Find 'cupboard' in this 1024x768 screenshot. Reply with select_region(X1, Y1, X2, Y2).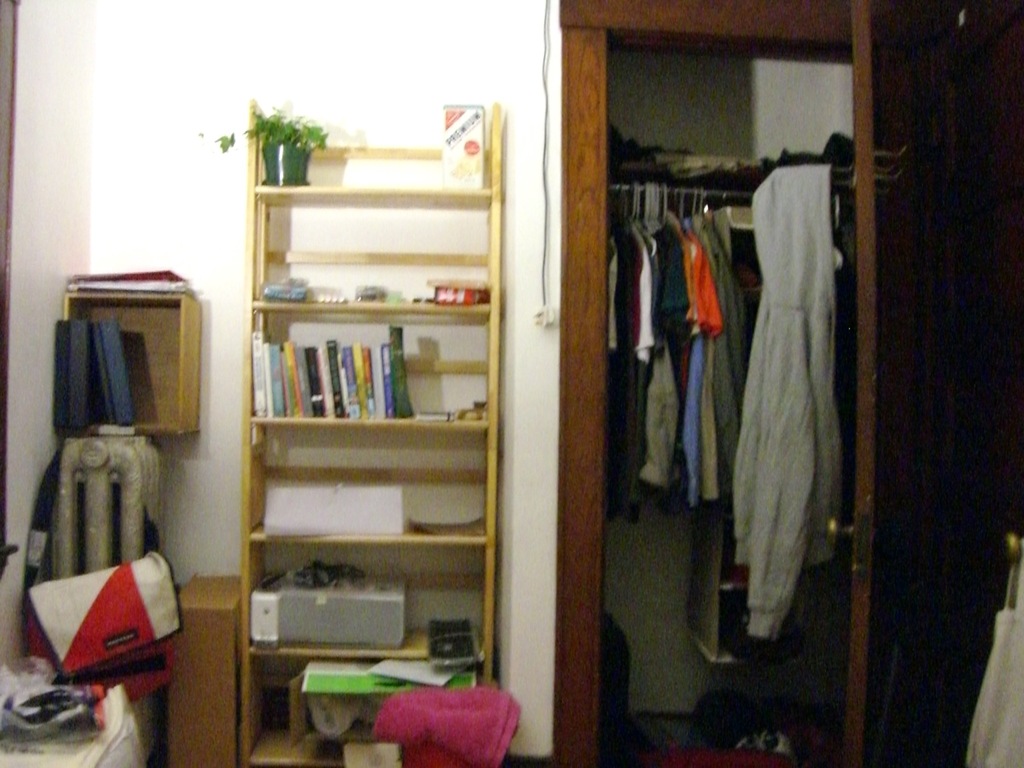
select_region(228, 95, 518, 766).
